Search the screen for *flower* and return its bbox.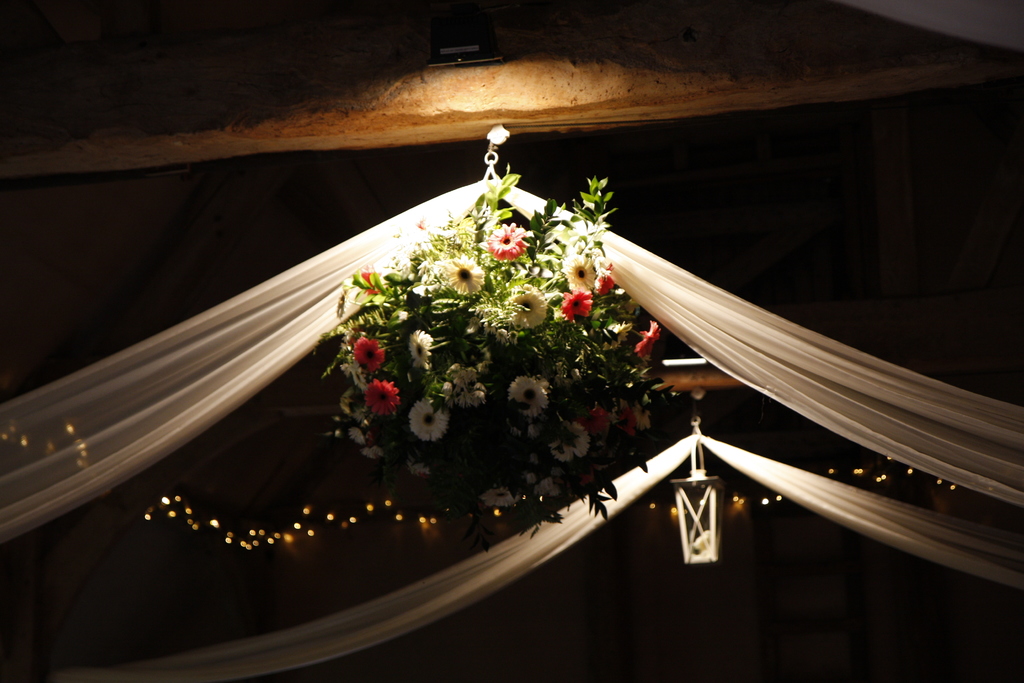
Found: Rect(539, 477, 551, 492).
